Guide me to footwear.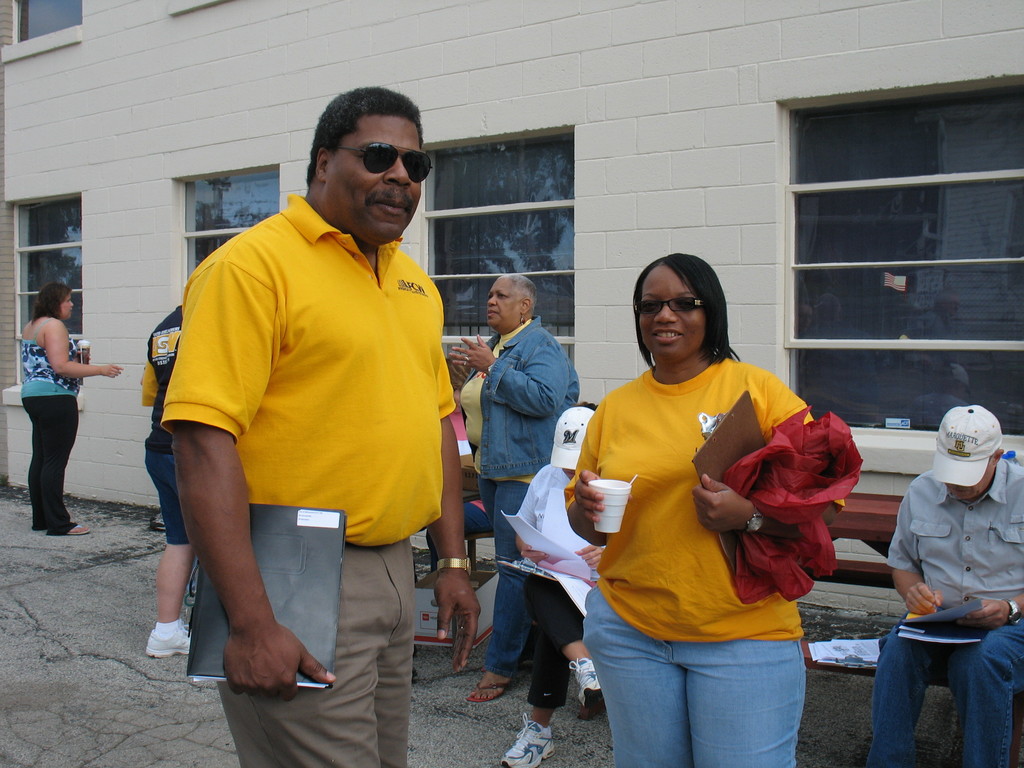
Guidance: rect(144, 614, 193, 664).
